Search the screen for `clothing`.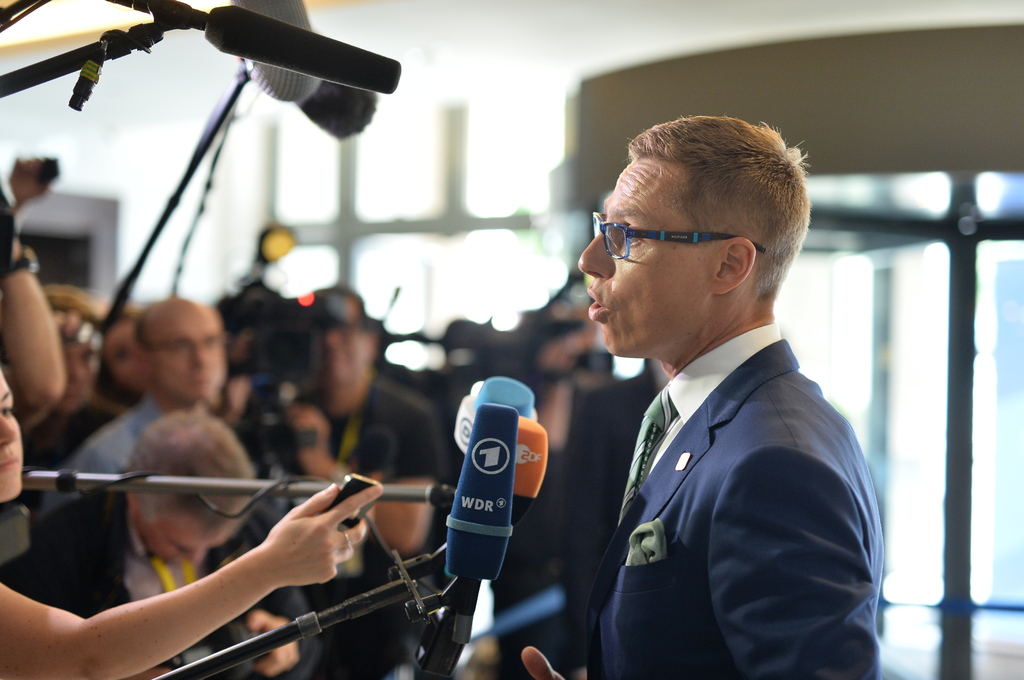
Found at 33/478/316/679.
